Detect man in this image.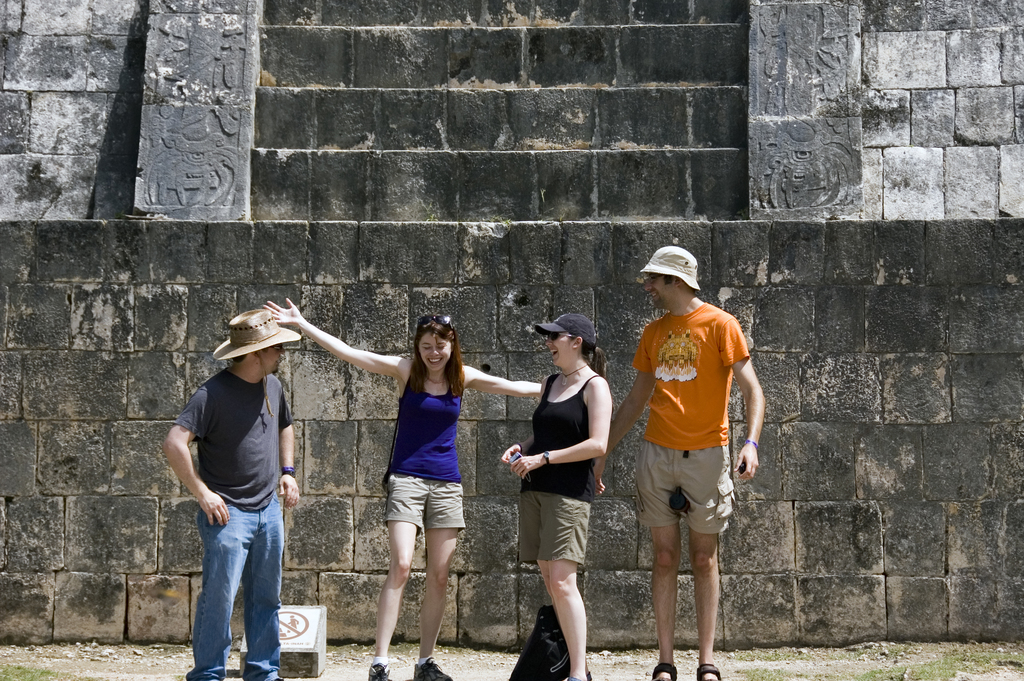
Detection: {"left": 615, "top": 241, "right": 764, "bottom": 680}.
